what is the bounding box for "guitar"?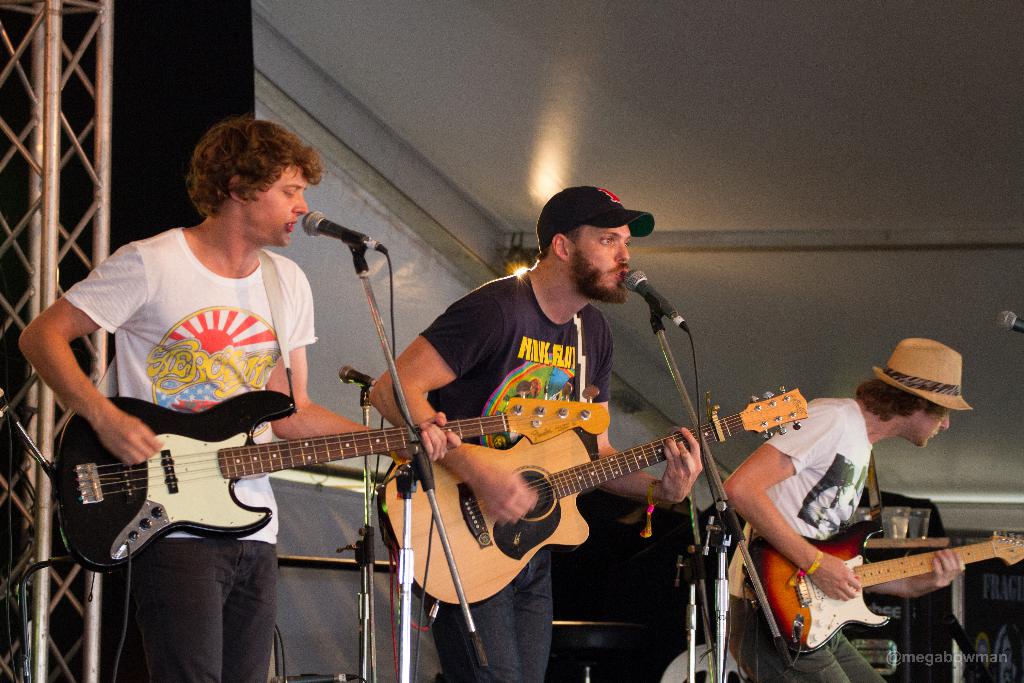
<region>376, 379, 811, 609</region>.
